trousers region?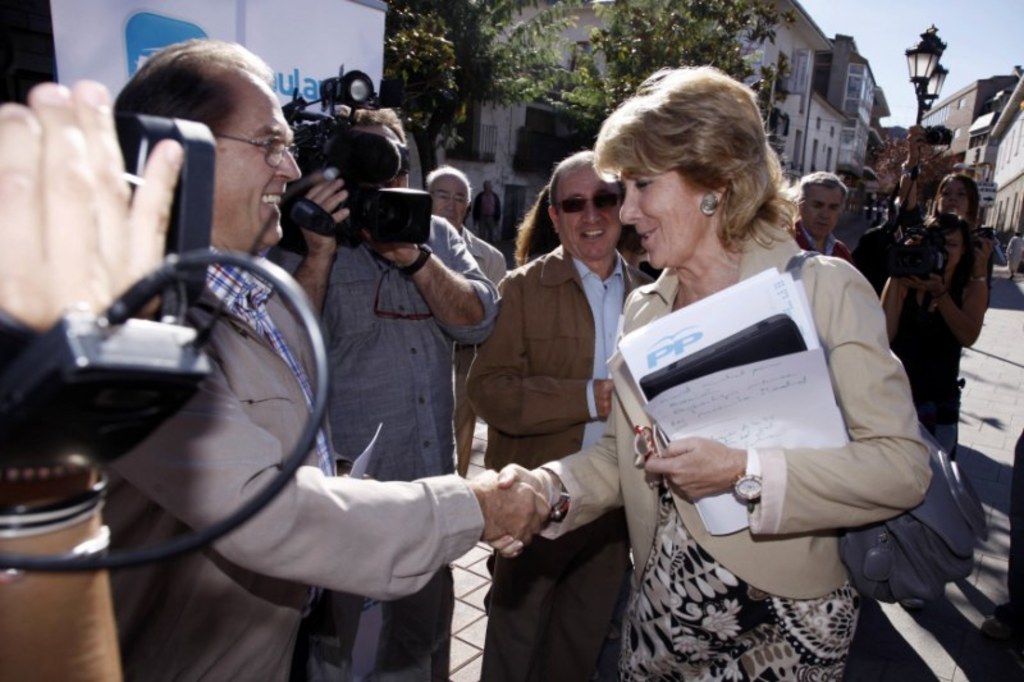
454, 344, 475, 479
